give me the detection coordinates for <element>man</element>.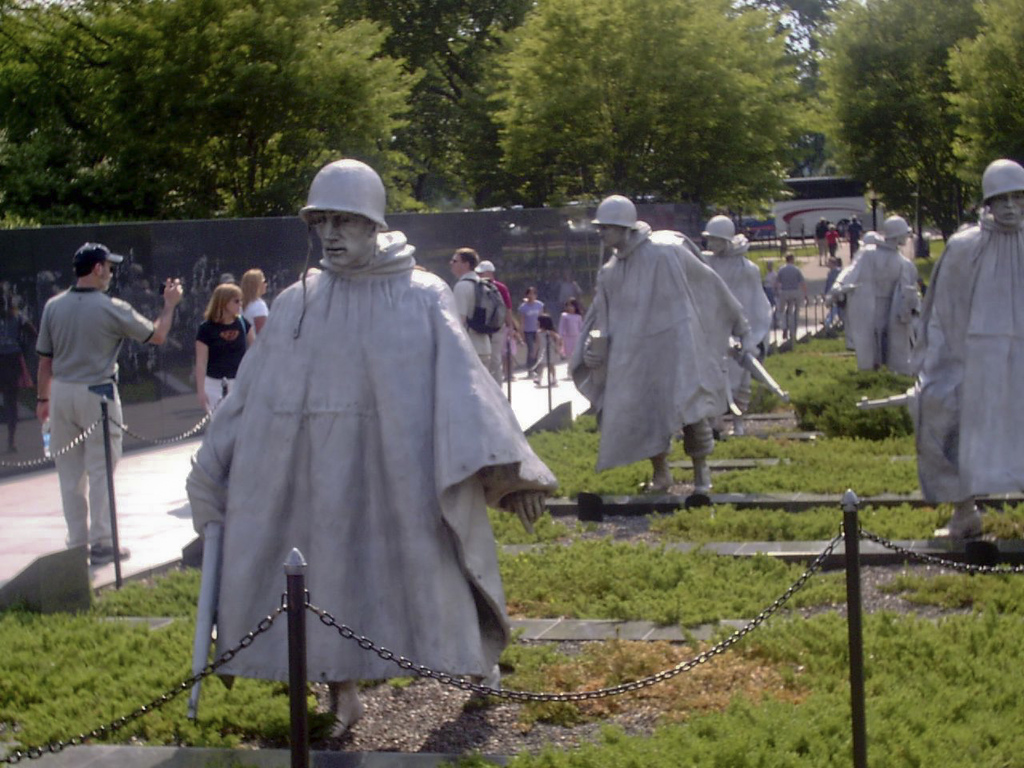
bbox(813, 215, 829, 265).
